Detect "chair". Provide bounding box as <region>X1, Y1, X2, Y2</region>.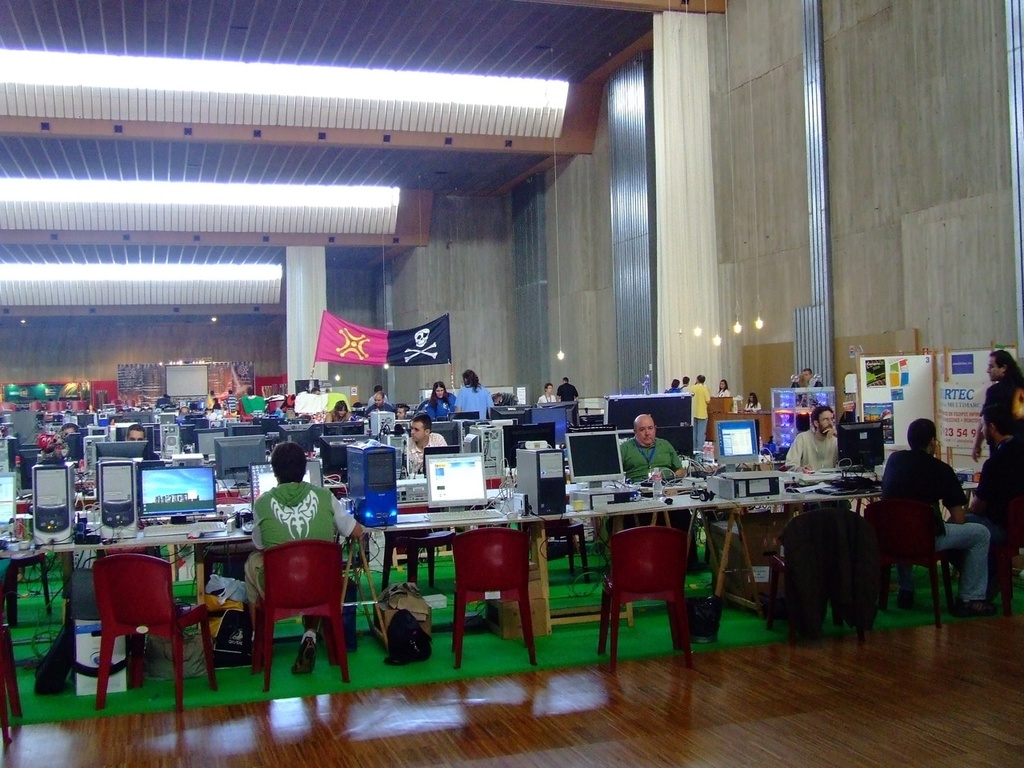
<region>0, 612, 26, 744</region>.
